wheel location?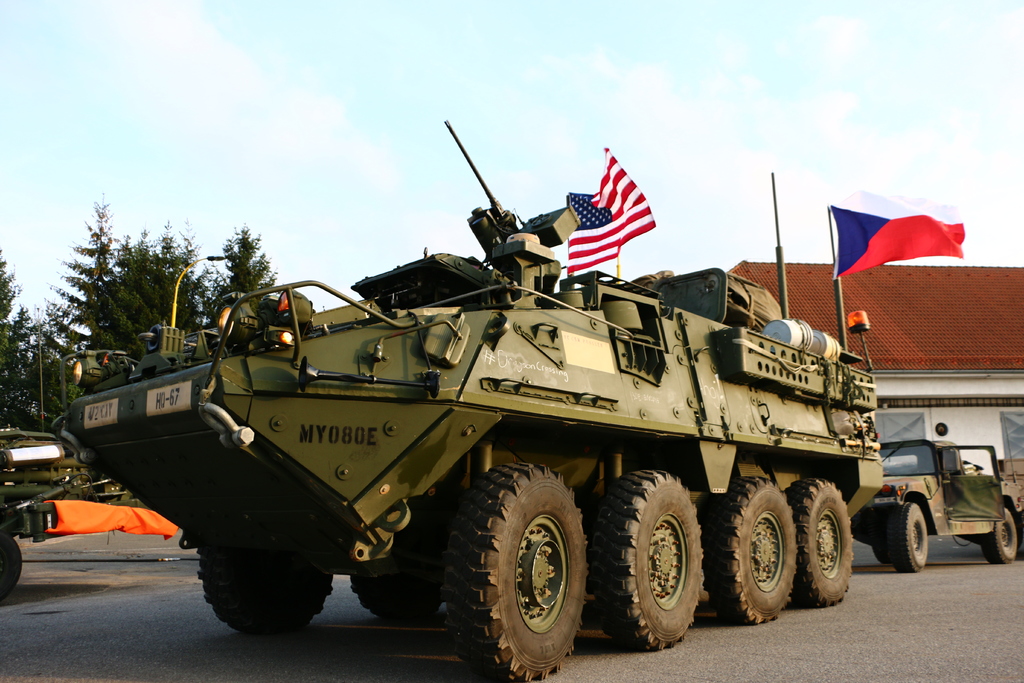
bbox=(348, 534, 440, 617)
